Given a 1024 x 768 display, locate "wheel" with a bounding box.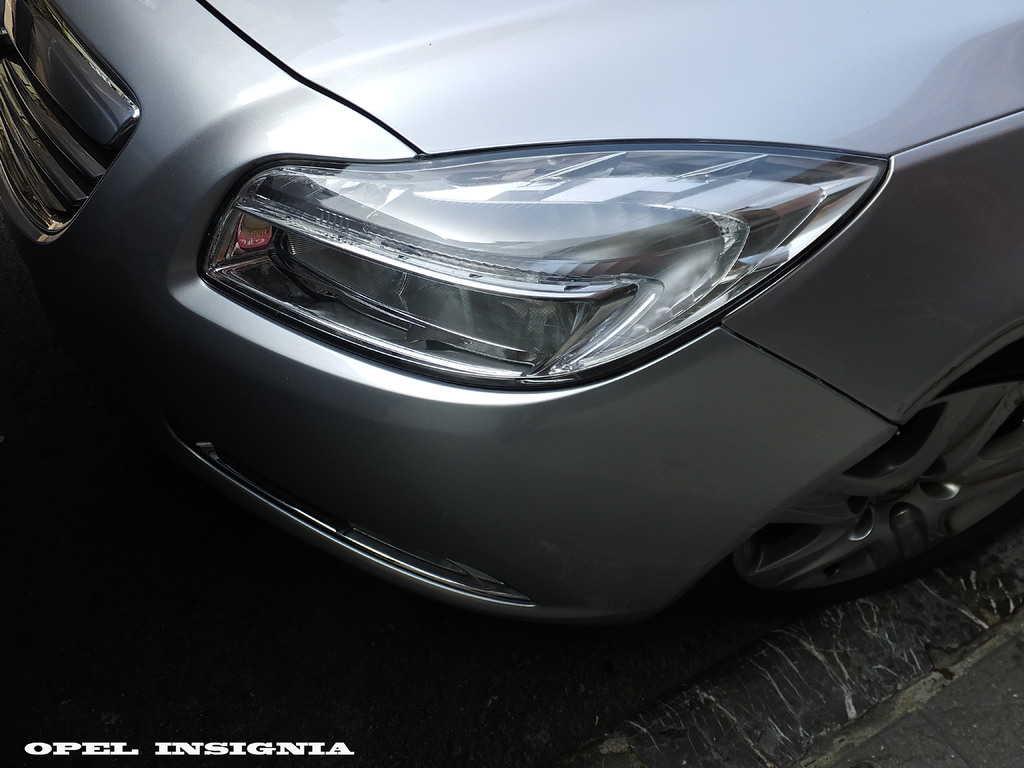
Located: <region>705, 377, 1023, 602</region>.
